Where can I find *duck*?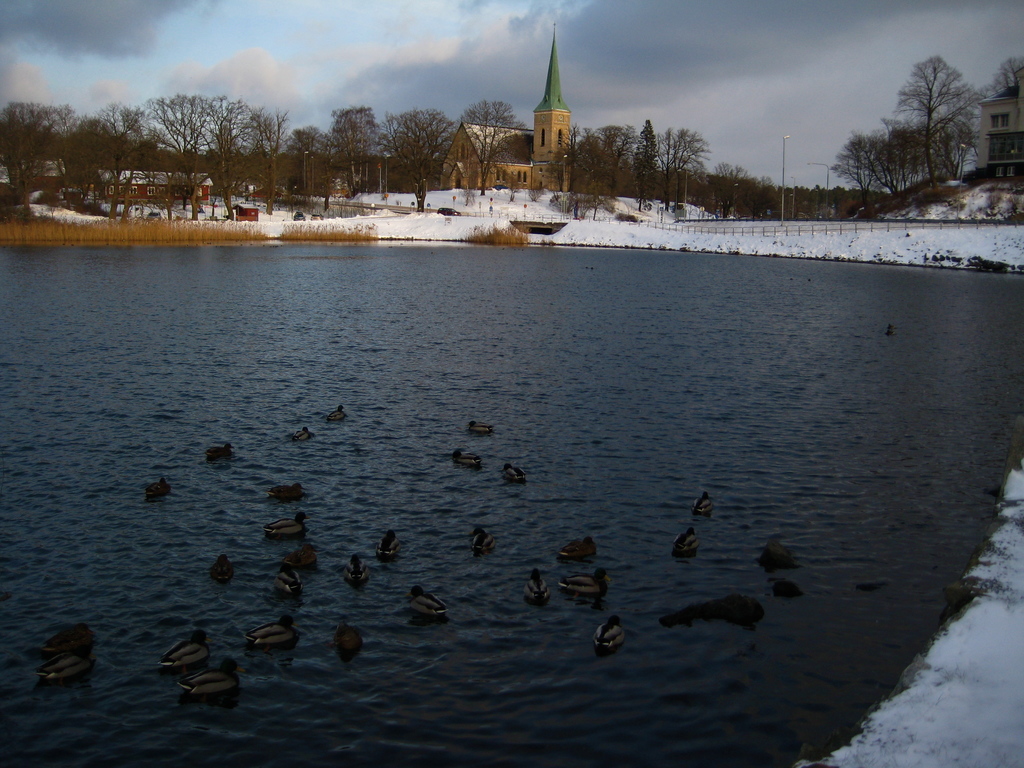
You can find it at locate(329, 406, 346, 420).
